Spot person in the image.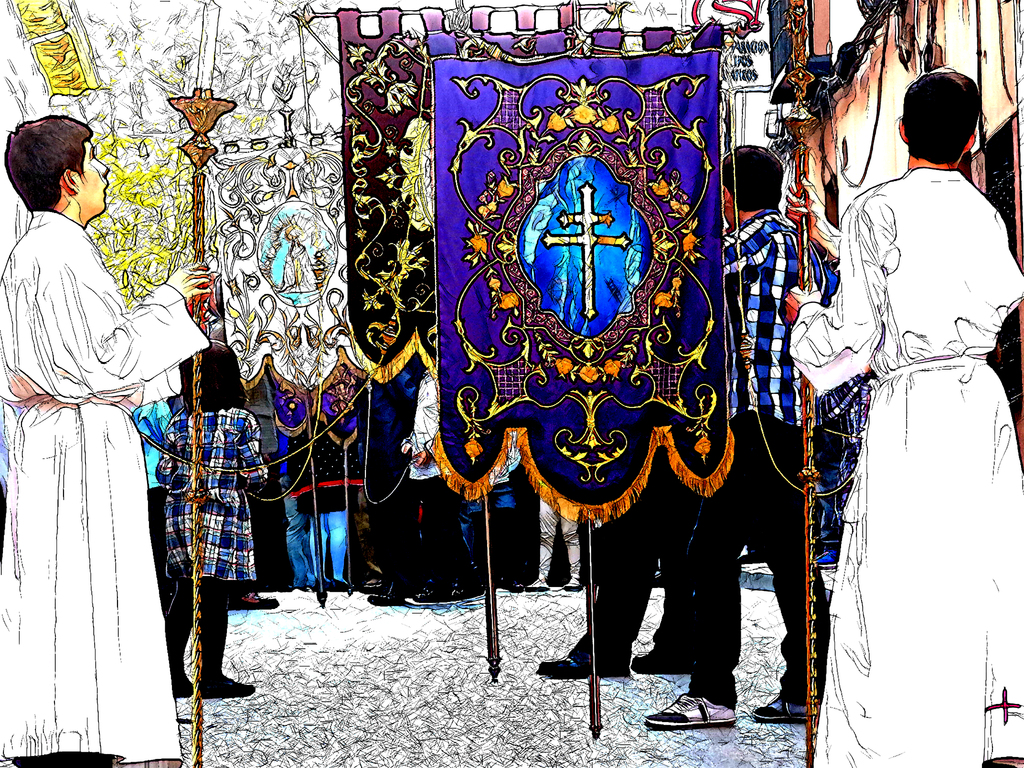
person found at {"left": 783, "top": 63, "right": 1023, "bottom": 765}.
